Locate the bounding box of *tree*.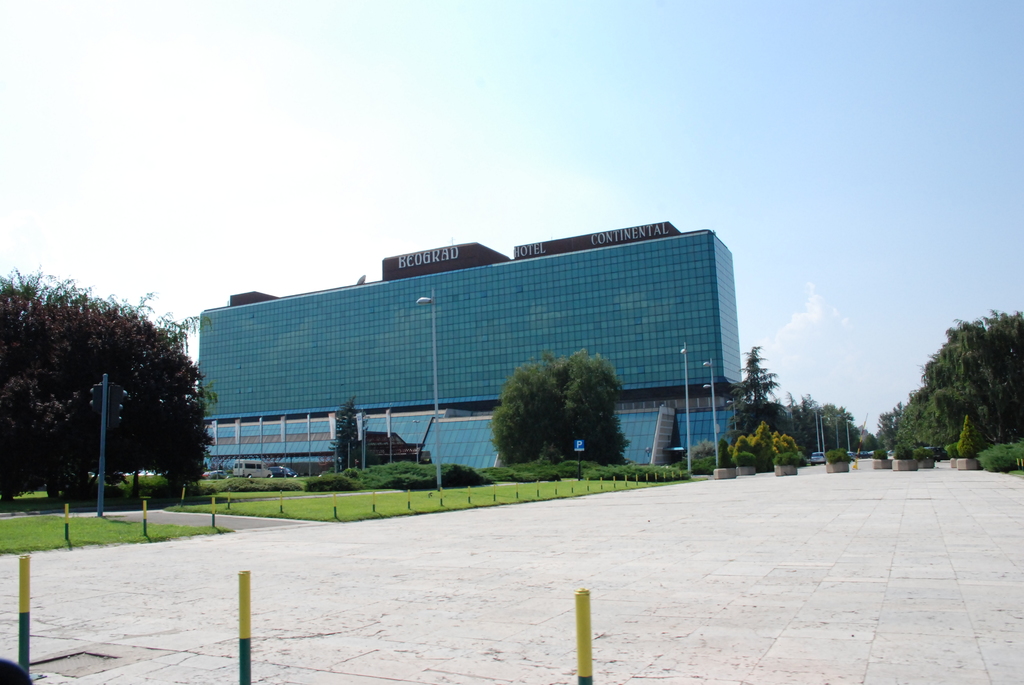
Bounding box: 0/264/224/506.
